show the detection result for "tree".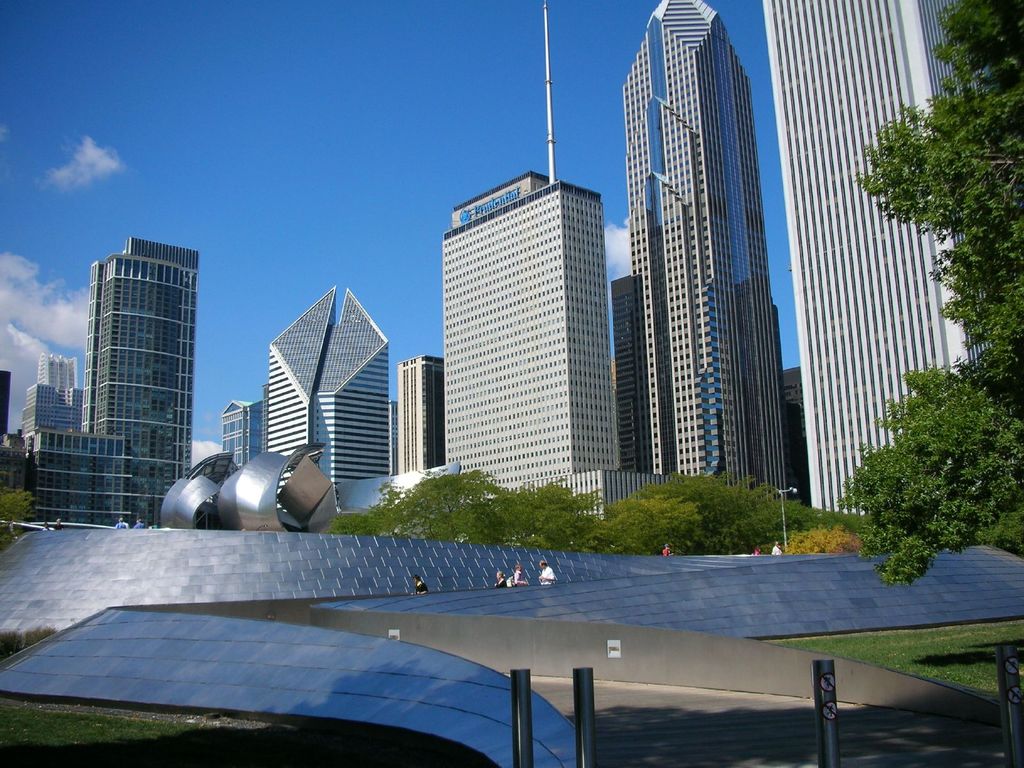
835/0/1023/586.
